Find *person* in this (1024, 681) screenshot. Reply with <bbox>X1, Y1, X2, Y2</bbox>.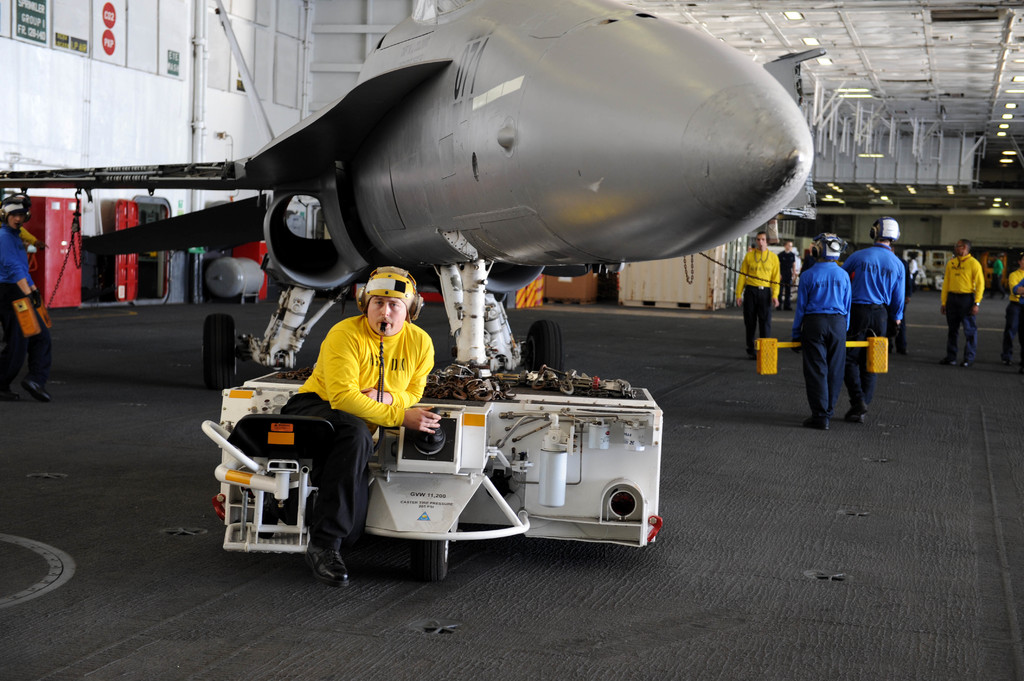
<bbox>0, 196, 52, 400</bbox>.
